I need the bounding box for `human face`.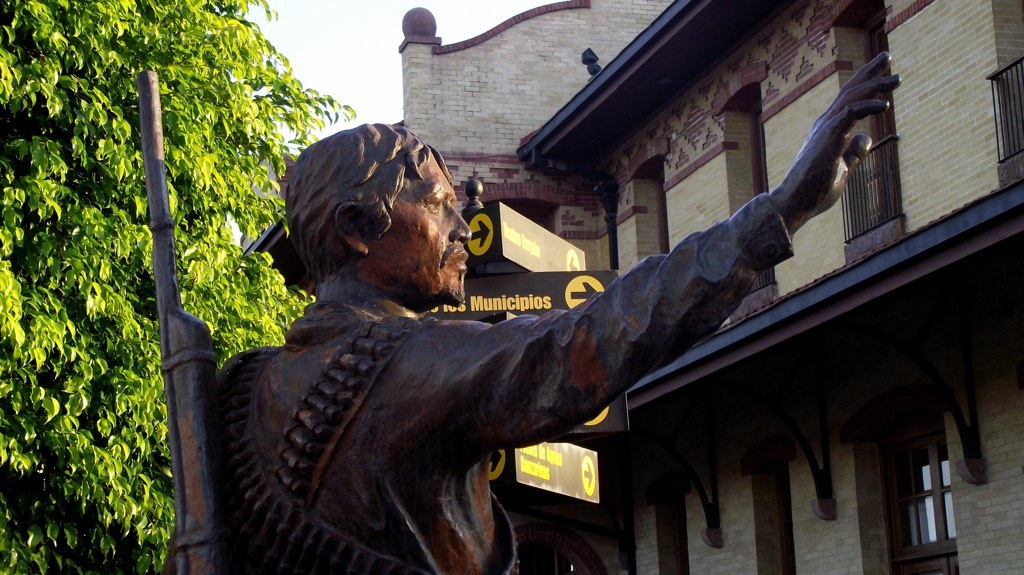
Here it is: {"x1": 391, "y1": 155, "x2": 474, "y2": 300}.
